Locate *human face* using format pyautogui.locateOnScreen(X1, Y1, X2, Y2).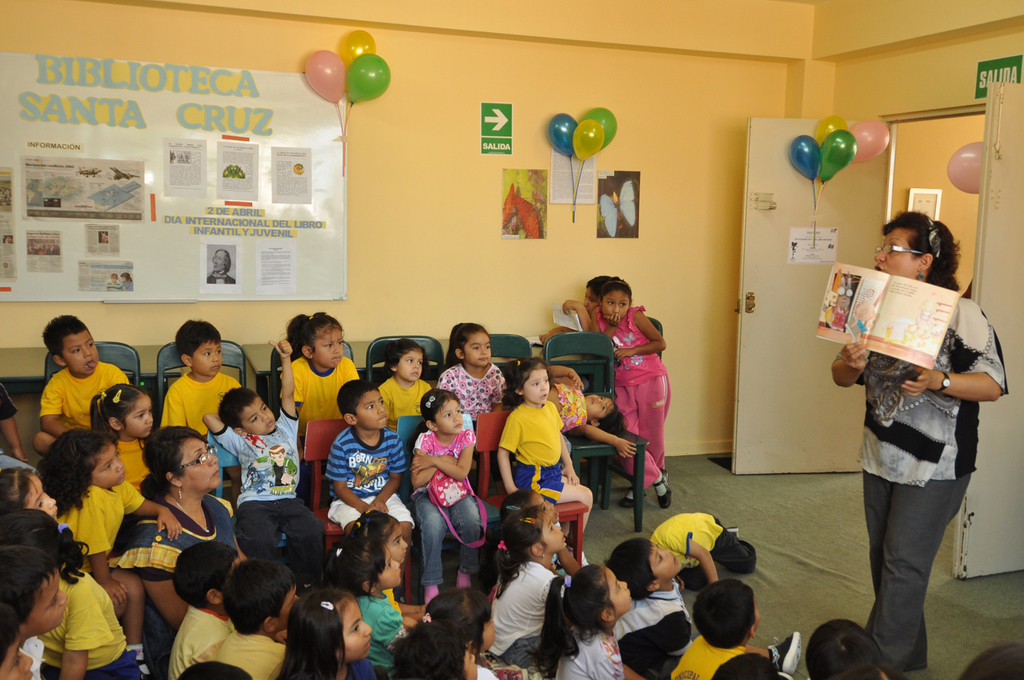
pyautogui.locateOnScreen(9, 236, 13, 244).
